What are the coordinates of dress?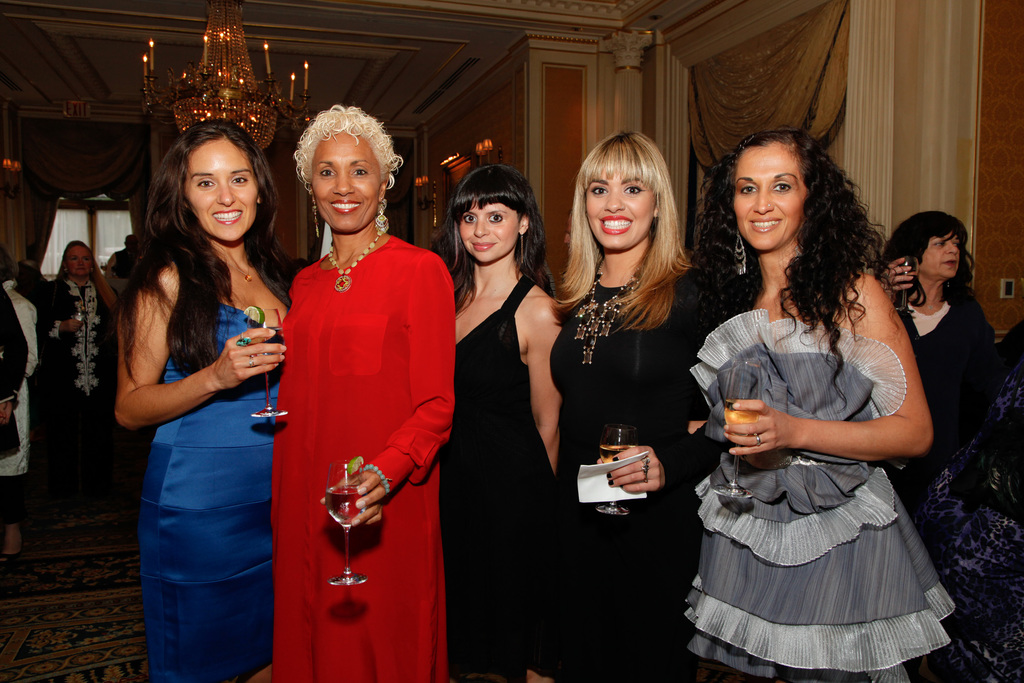
pyautogui.locateOnScreen(682, 309, 952, 682).
